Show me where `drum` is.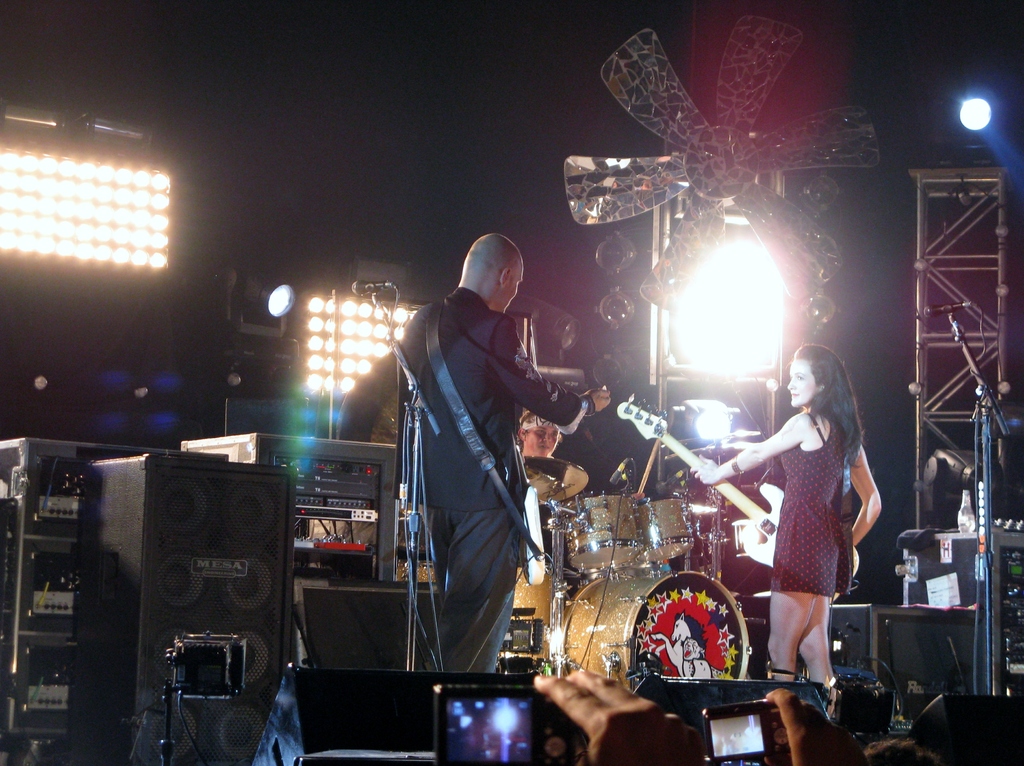
`drum` is at 396/560/438/587.
